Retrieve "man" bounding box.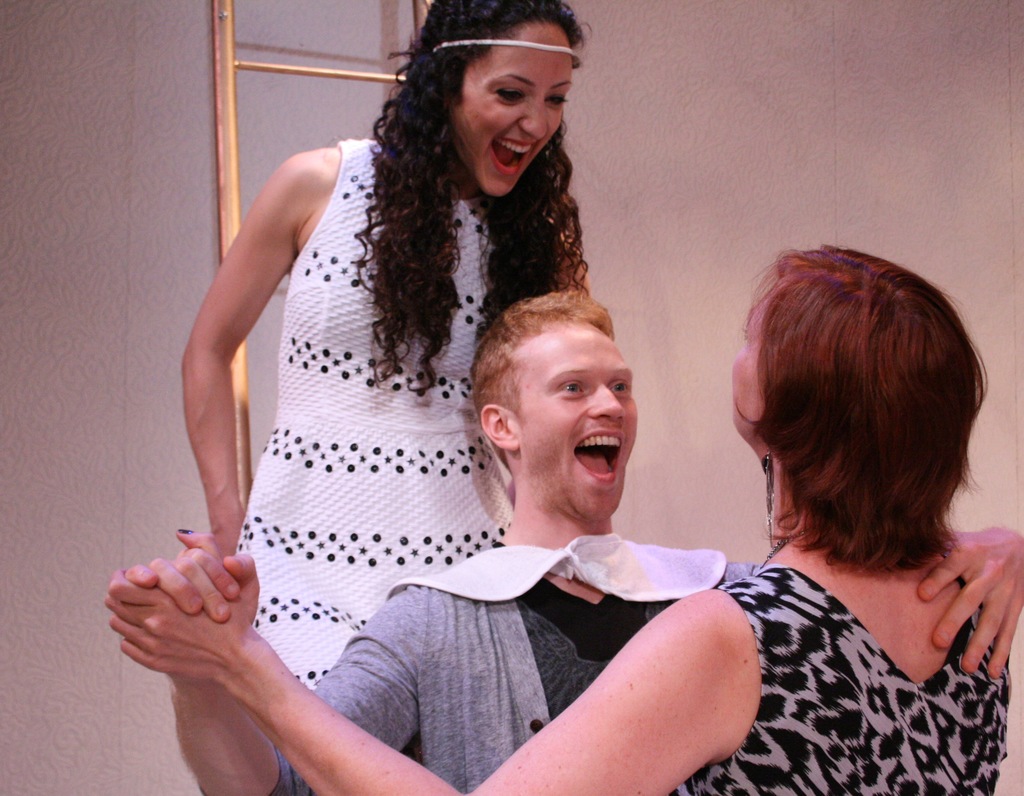
Bounding box: <region>105, 284, 1023, 792</region>.
